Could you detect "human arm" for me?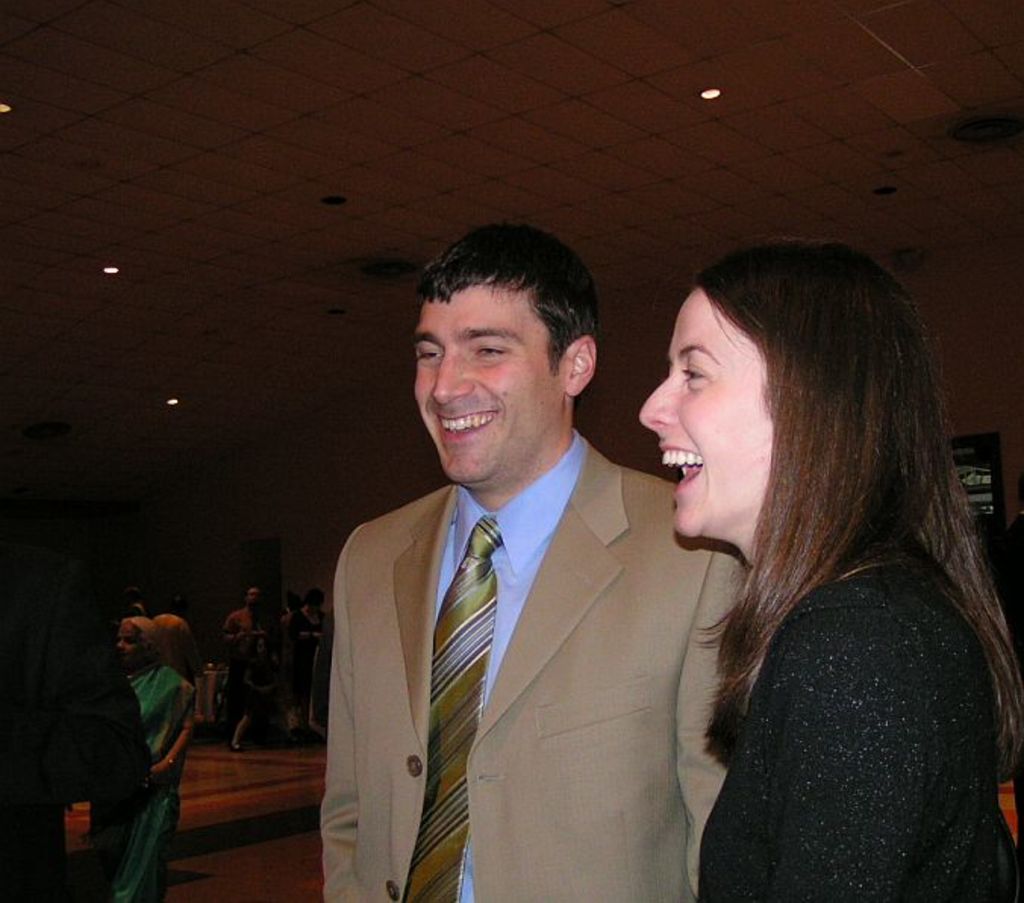
Detection result: Rect(324, 524, 361, 901).
